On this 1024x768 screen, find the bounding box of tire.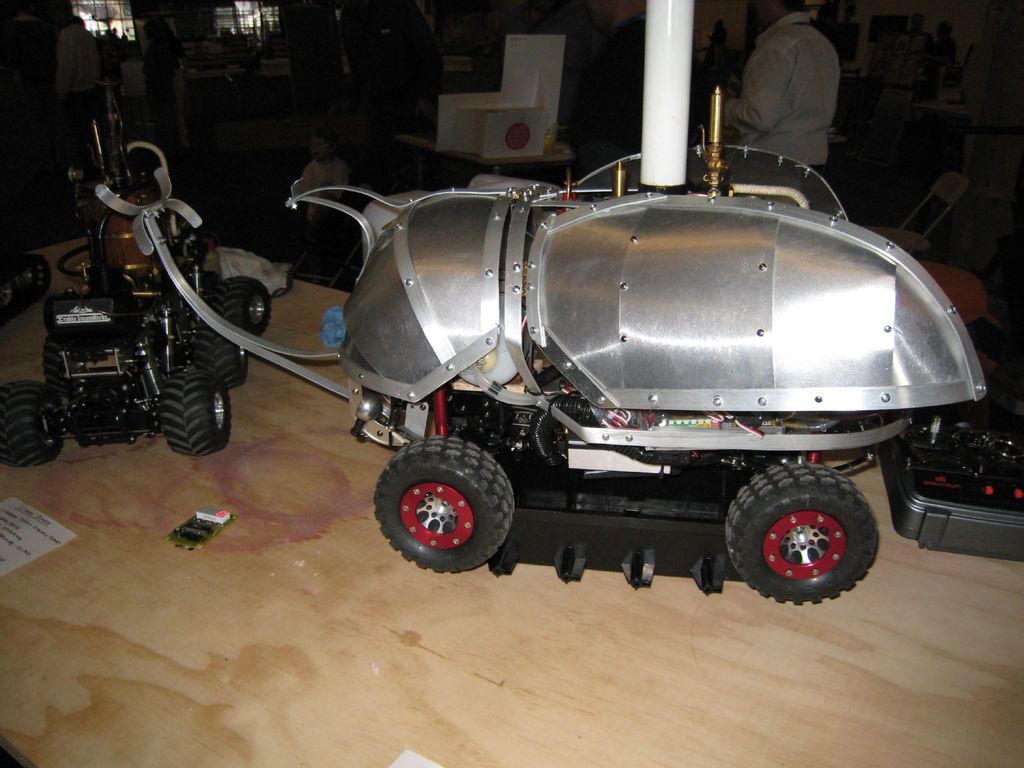
Bounding box: Rect(718, 461, 884, 606).
